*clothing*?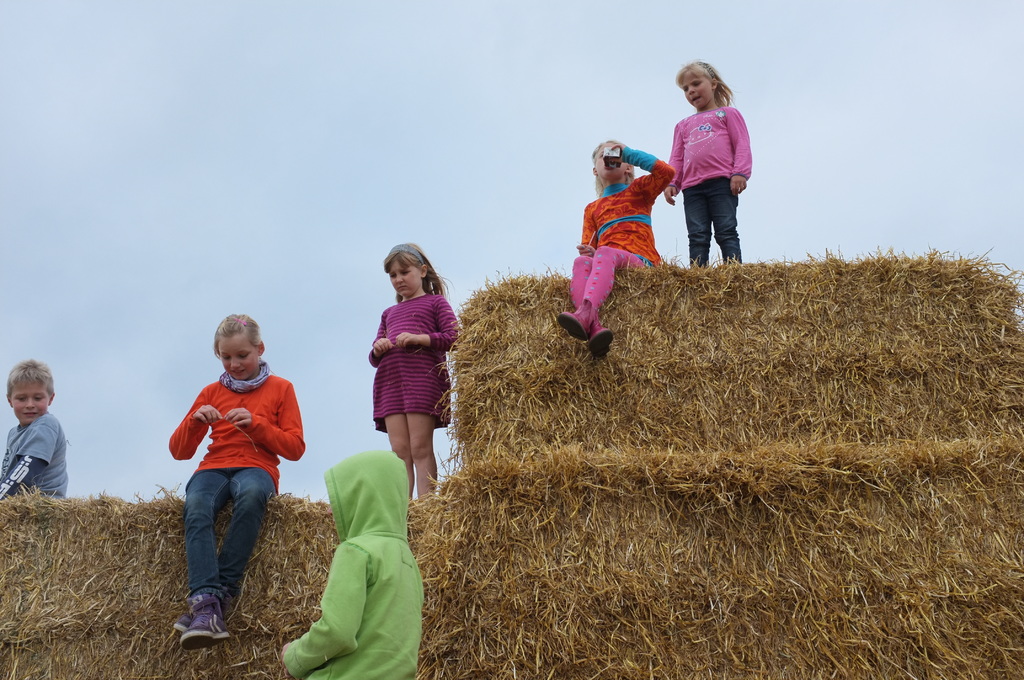
Rect(0, 408, 67, 505)
